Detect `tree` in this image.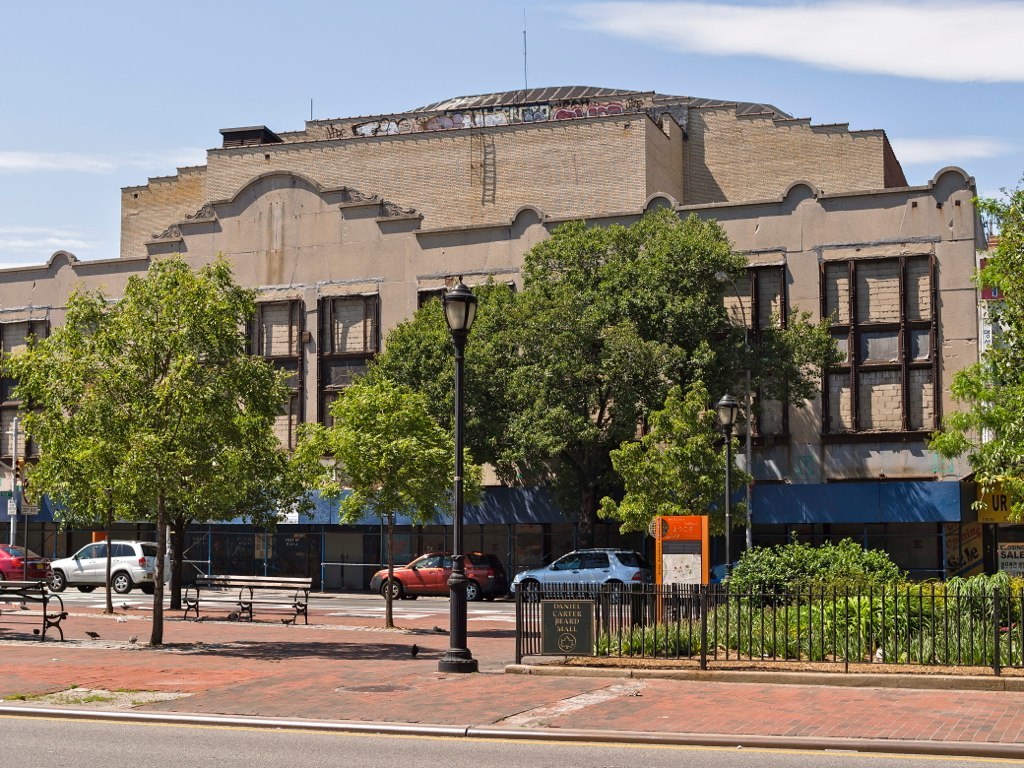
Detection: crop(923, 173, 1023, 525).
